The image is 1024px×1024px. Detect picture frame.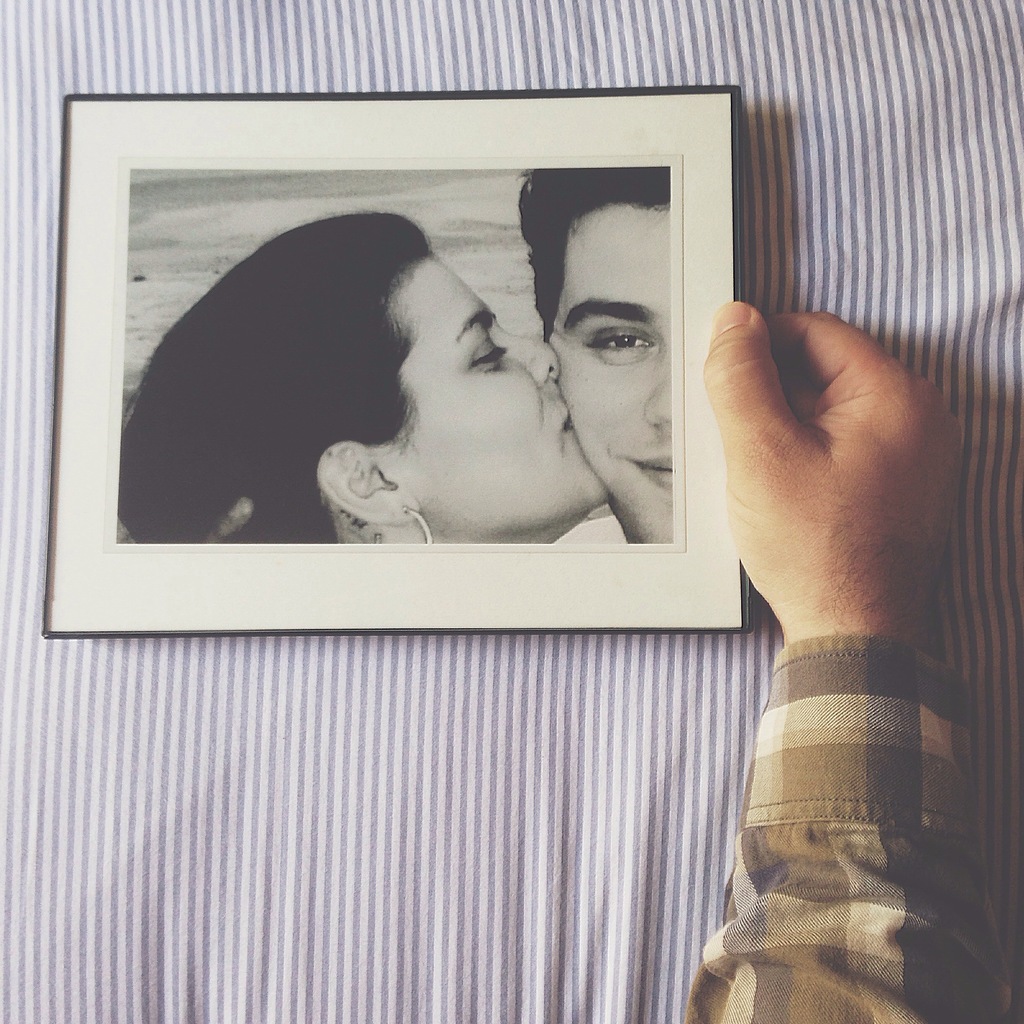
Detection: (x1=35, y1=76, x2=754, y2=632).
